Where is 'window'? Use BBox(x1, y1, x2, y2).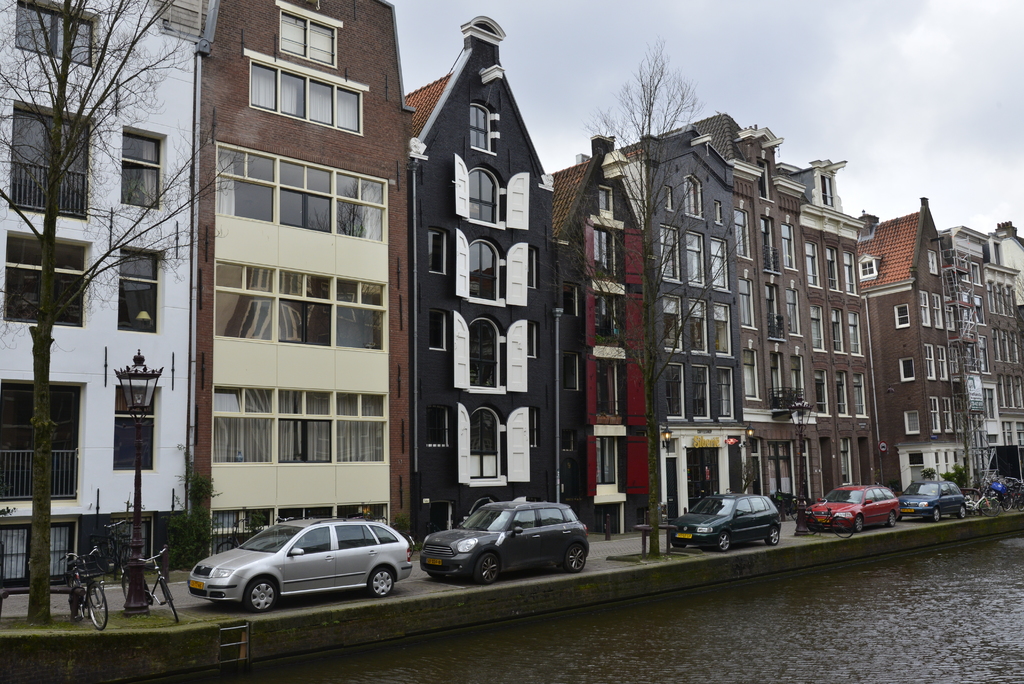
BBox(684, 302, 705, 359).
